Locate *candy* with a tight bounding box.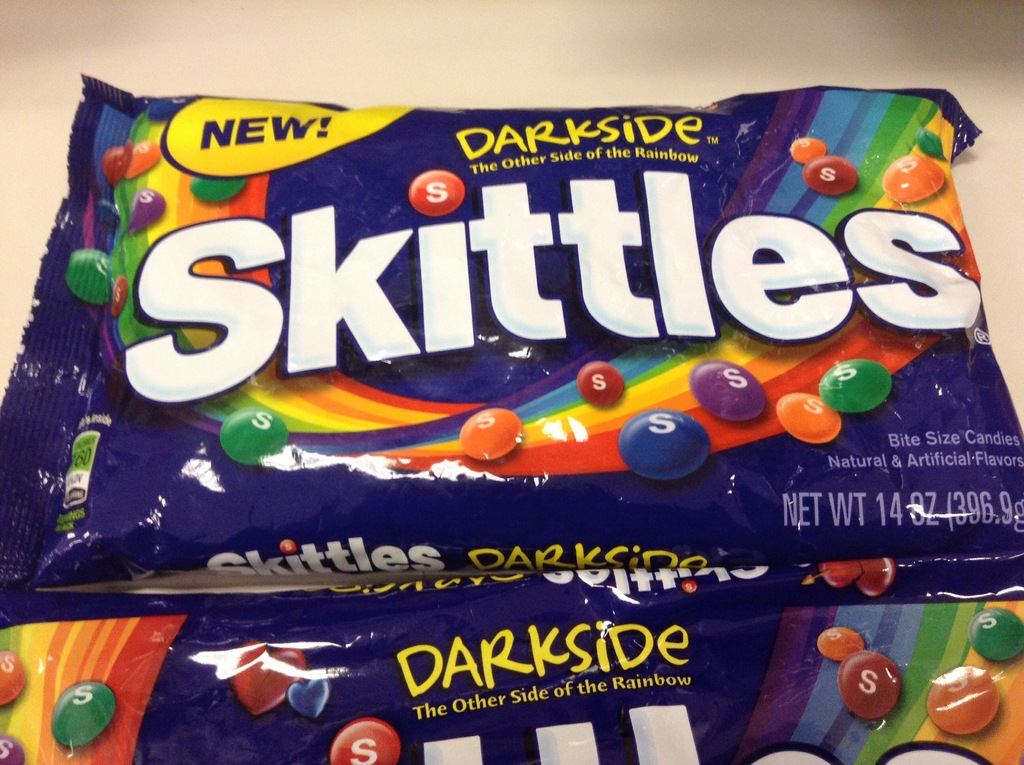
bbox=[835, 646, 904, 718].
